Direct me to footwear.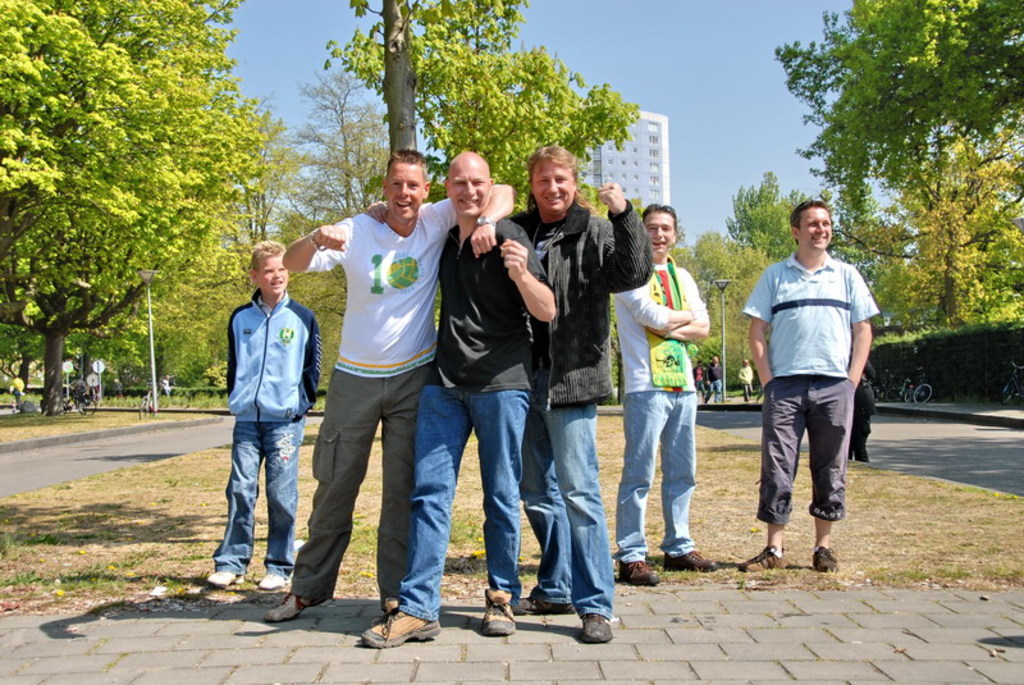
Direction: (480, 584, 516, 638).
